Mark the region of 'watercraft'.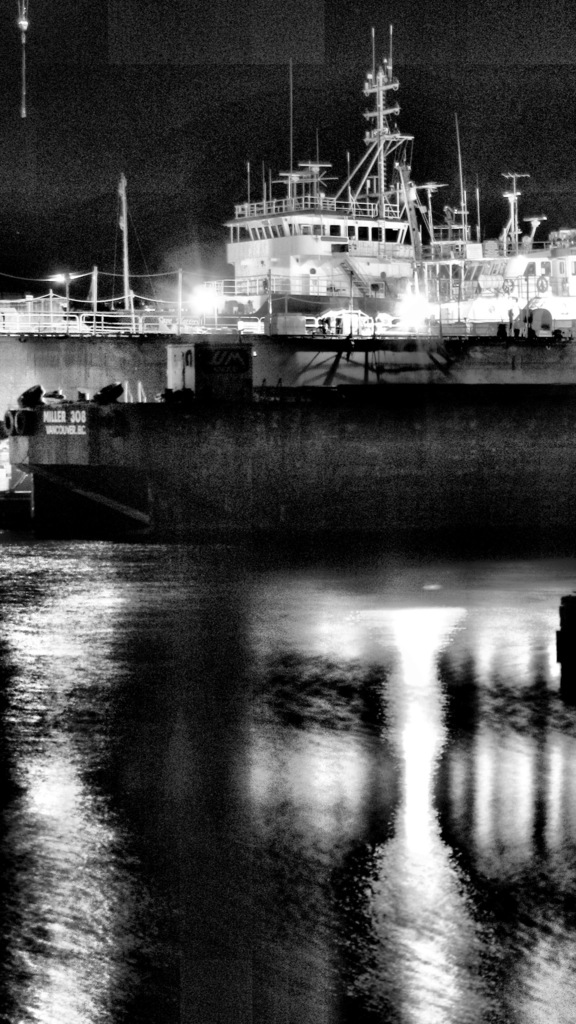
Region: (x1=29, y1=20, x2=511, y2=486).
